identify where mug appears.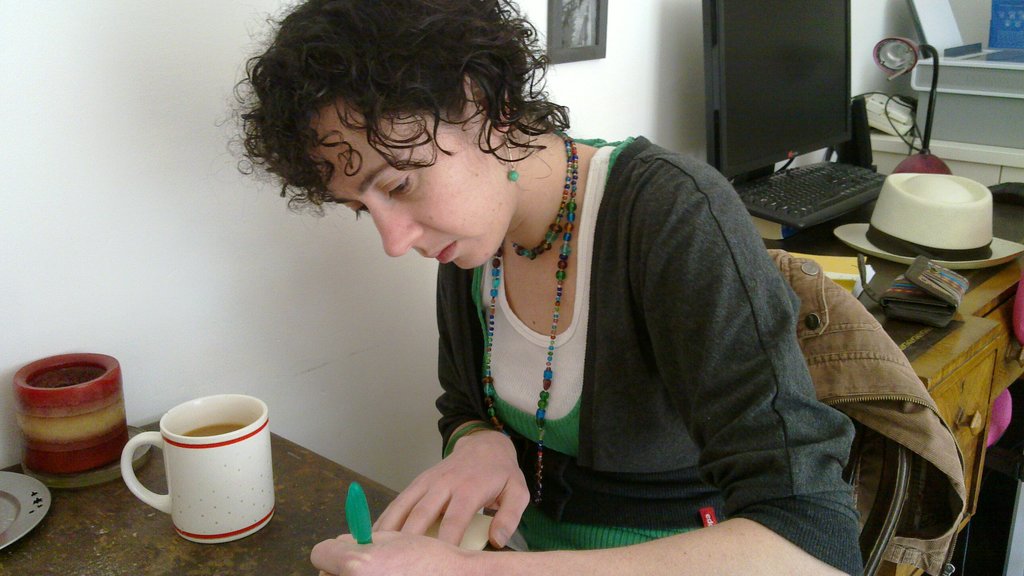
Appears at Rect(118, 391, 279, 543).
